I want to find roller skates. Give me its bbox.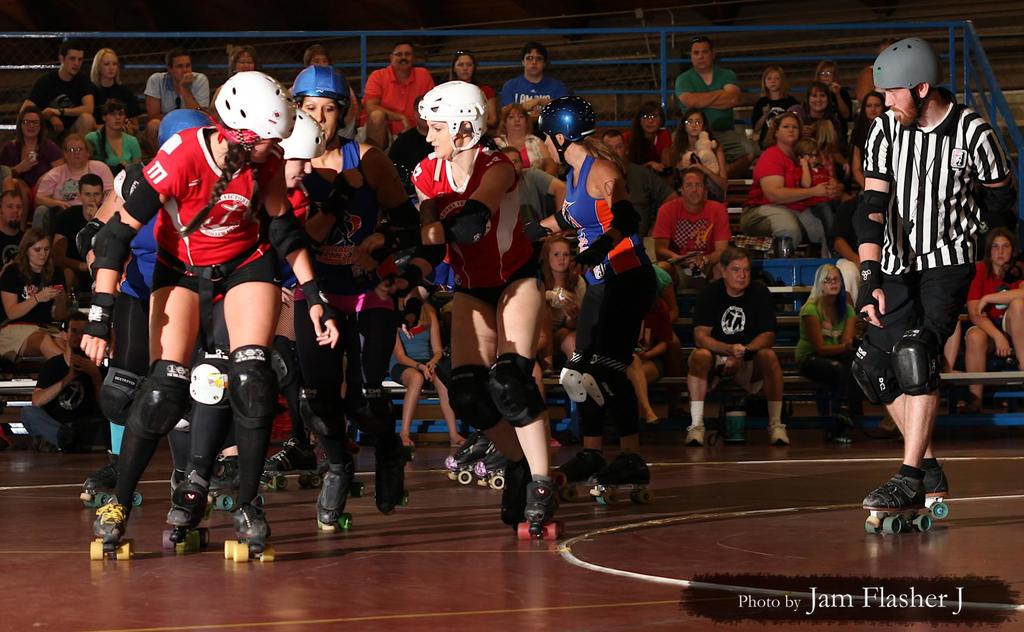
[553, 445, 607, 502].
